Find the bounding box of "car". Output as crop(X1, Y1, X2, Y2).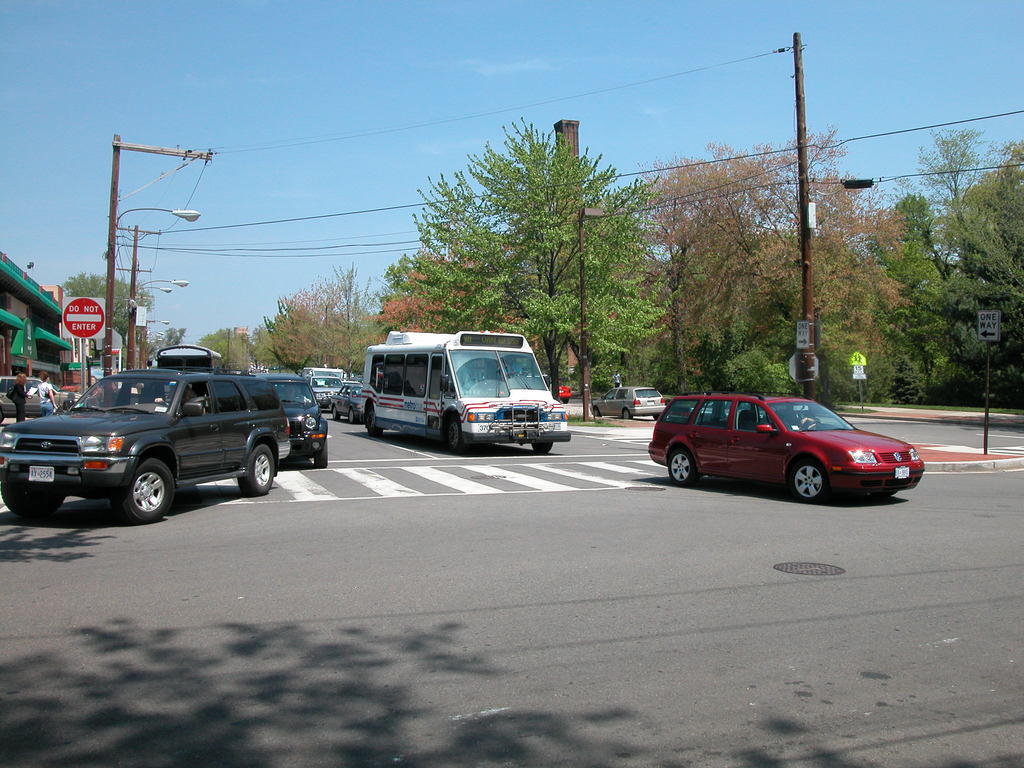
crop(643, 388, 930, 511).
